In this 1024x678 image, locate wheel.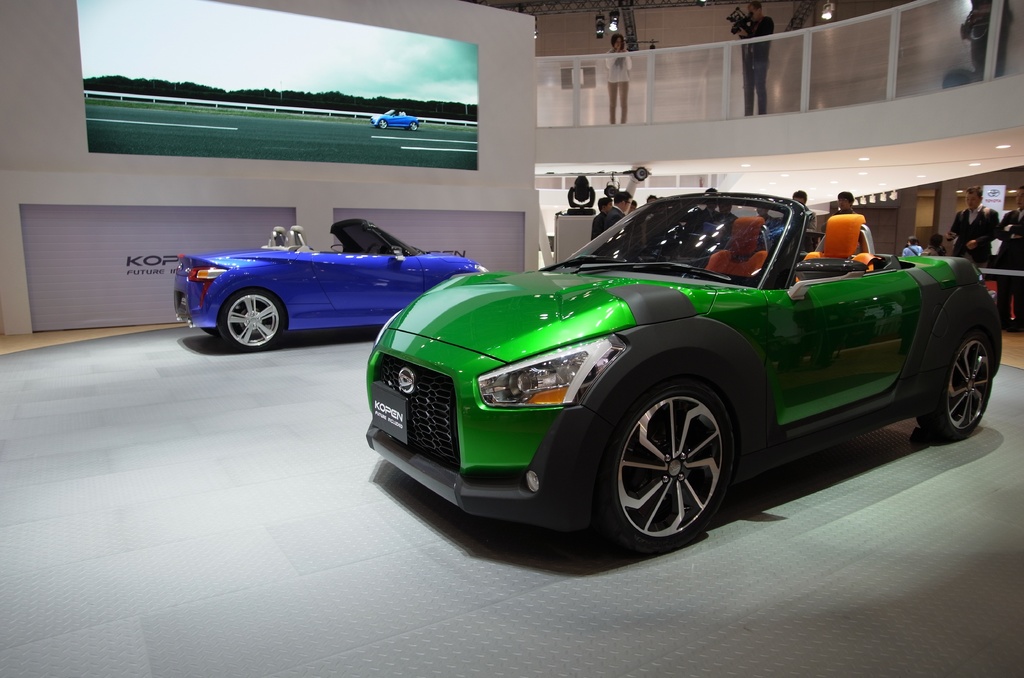
Bounding box: 364, 245, 384, 256.
